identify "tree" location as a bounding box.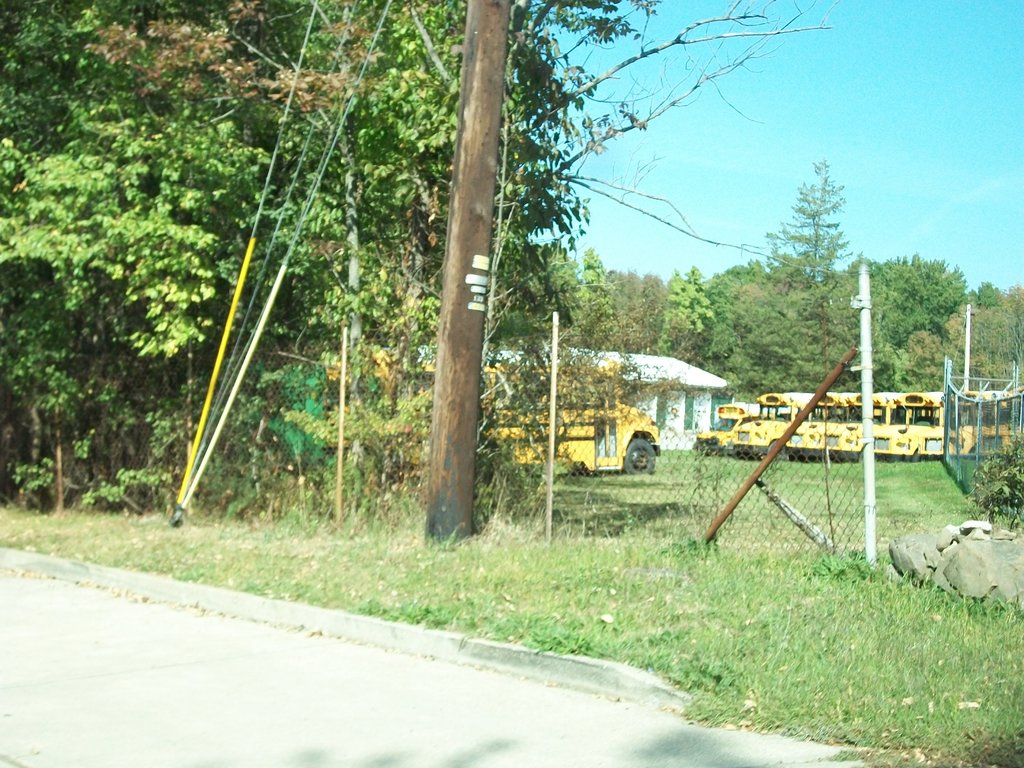
bbox(763, 154, 849, 292).
